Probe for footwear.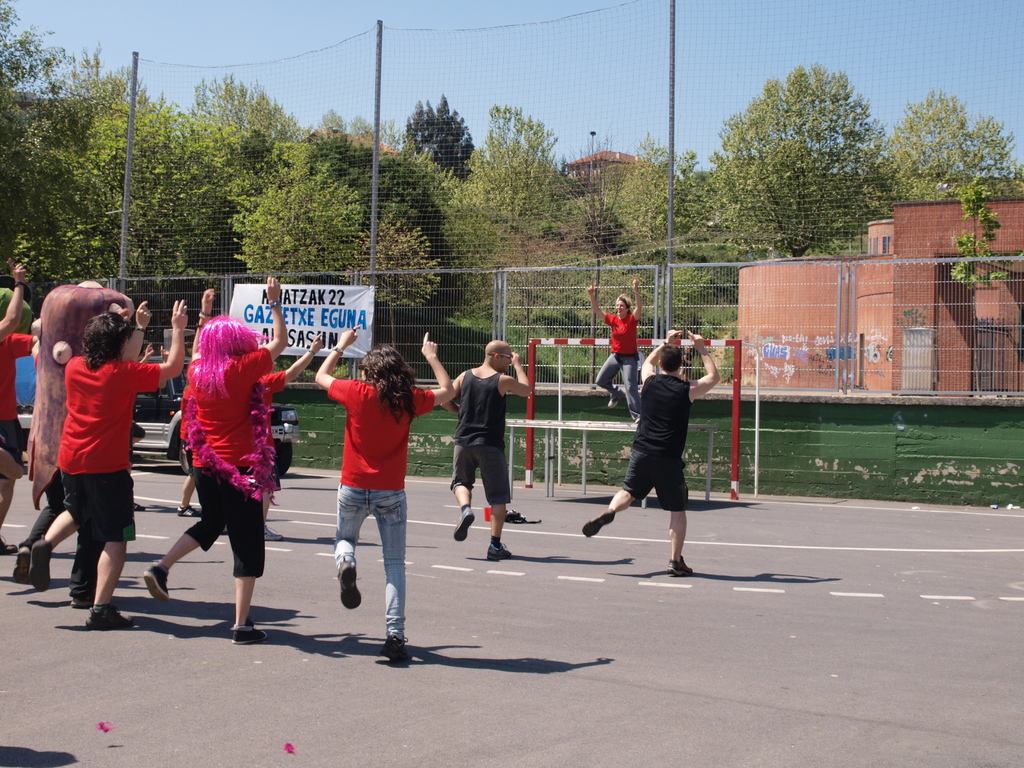
Probe result: (left=335, top=553, right=360, bottom=611).
